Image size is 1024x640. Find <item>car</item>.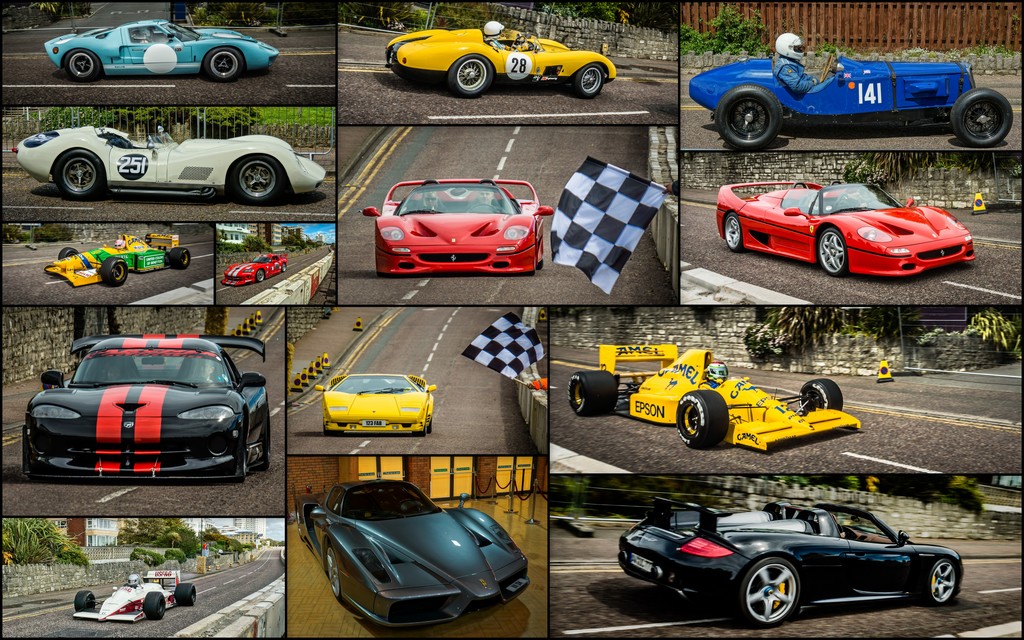
bbox=(572, 341, 865, 452).
